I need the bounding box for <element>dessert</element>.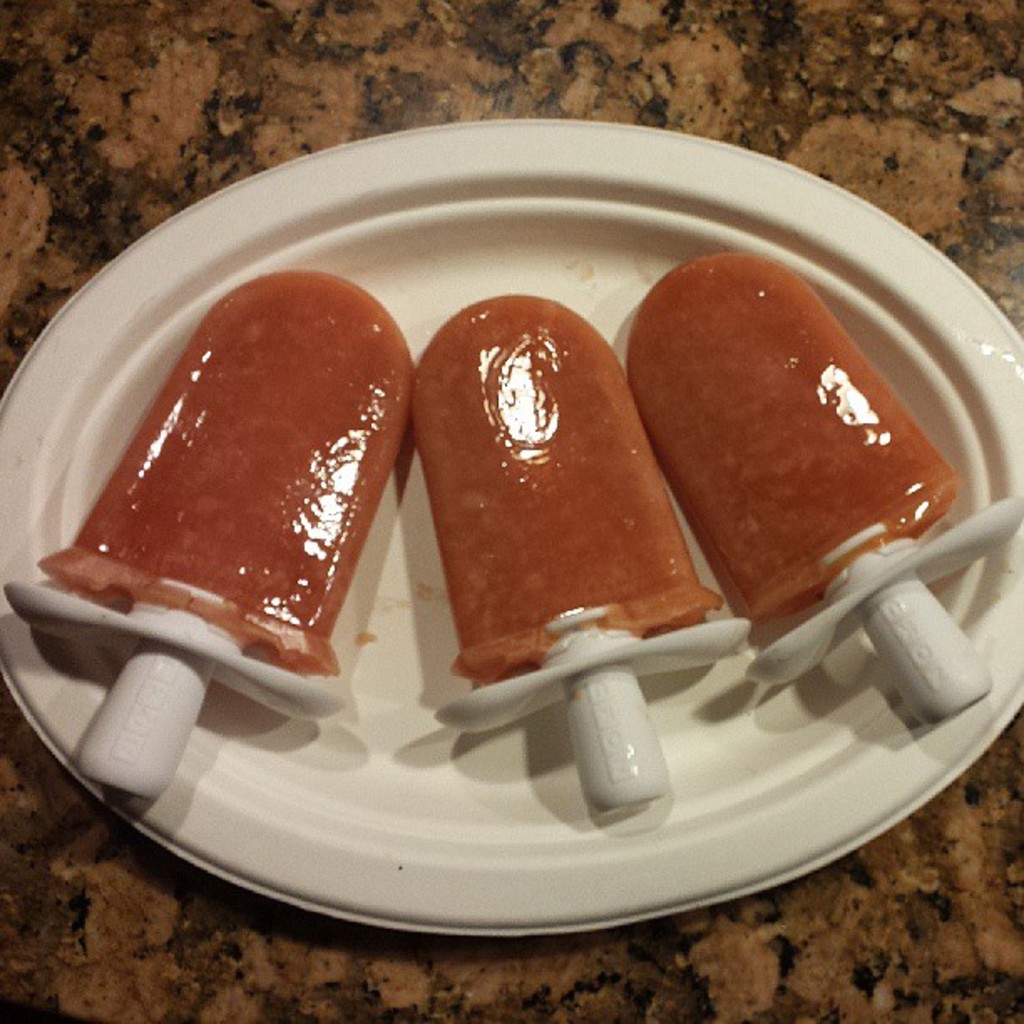
Here it is: BBox(410, 296, 719, 688).
